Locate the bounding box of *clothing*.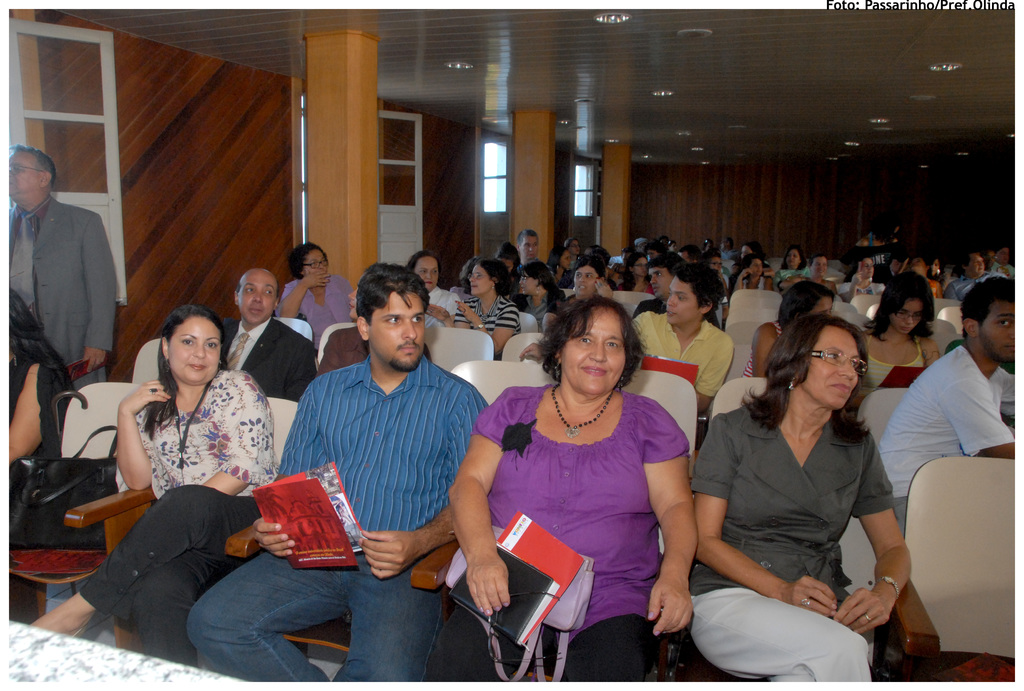
Bounding box: 7 162 122 411.
